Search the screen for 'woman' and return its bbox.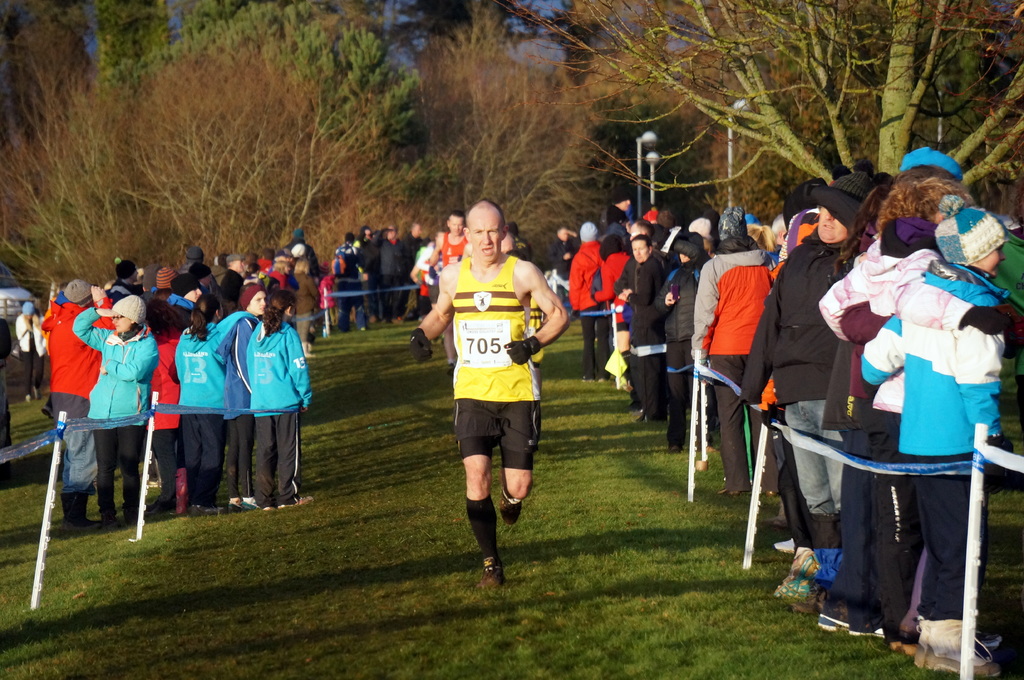
Found: [854, 203, 1014, 679].
